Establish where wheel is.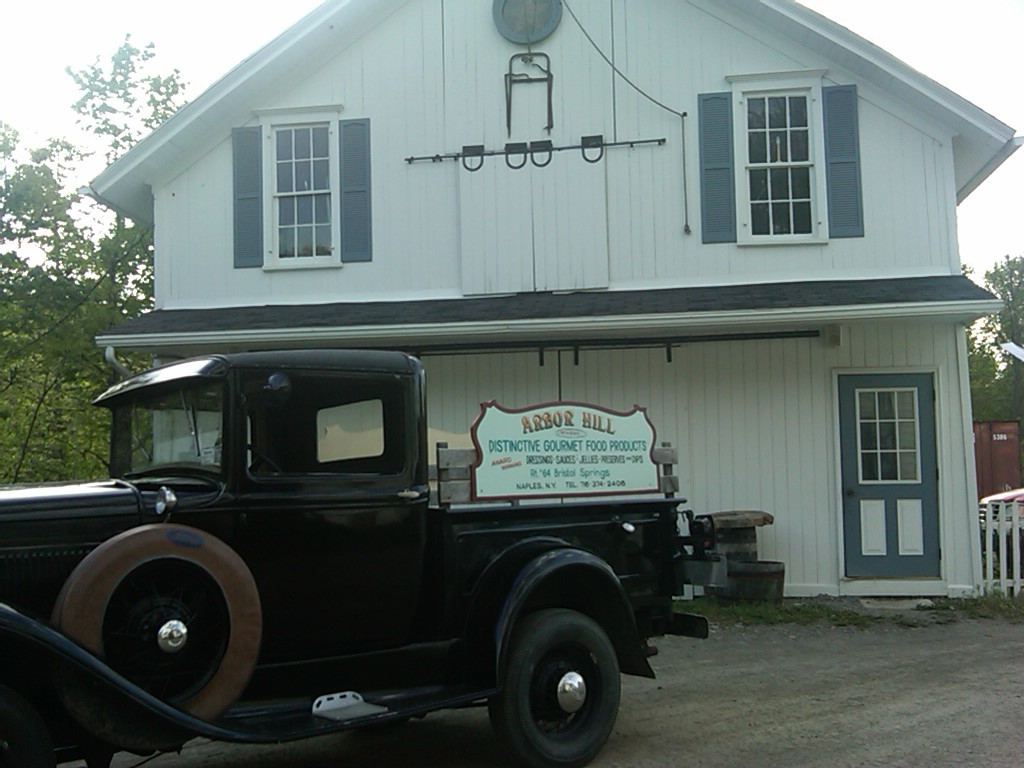
Established at locate(479, 602, 632, 753).
